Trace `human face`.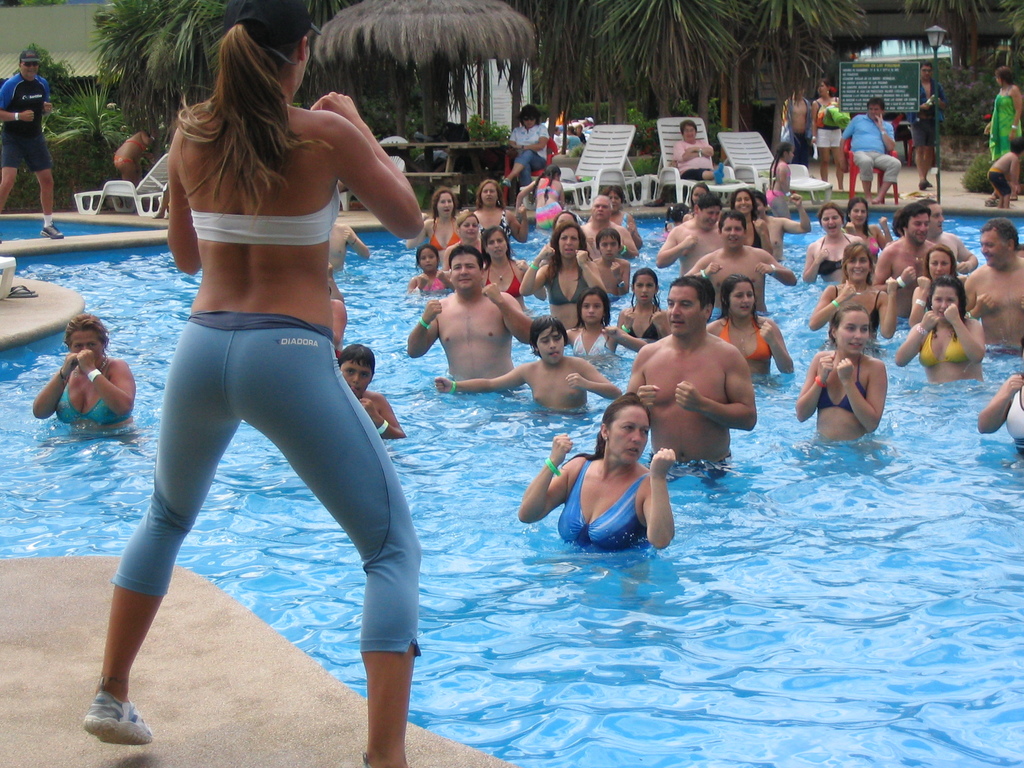
Traced to (x1=591, y1=196, x2=614, y2=220).
